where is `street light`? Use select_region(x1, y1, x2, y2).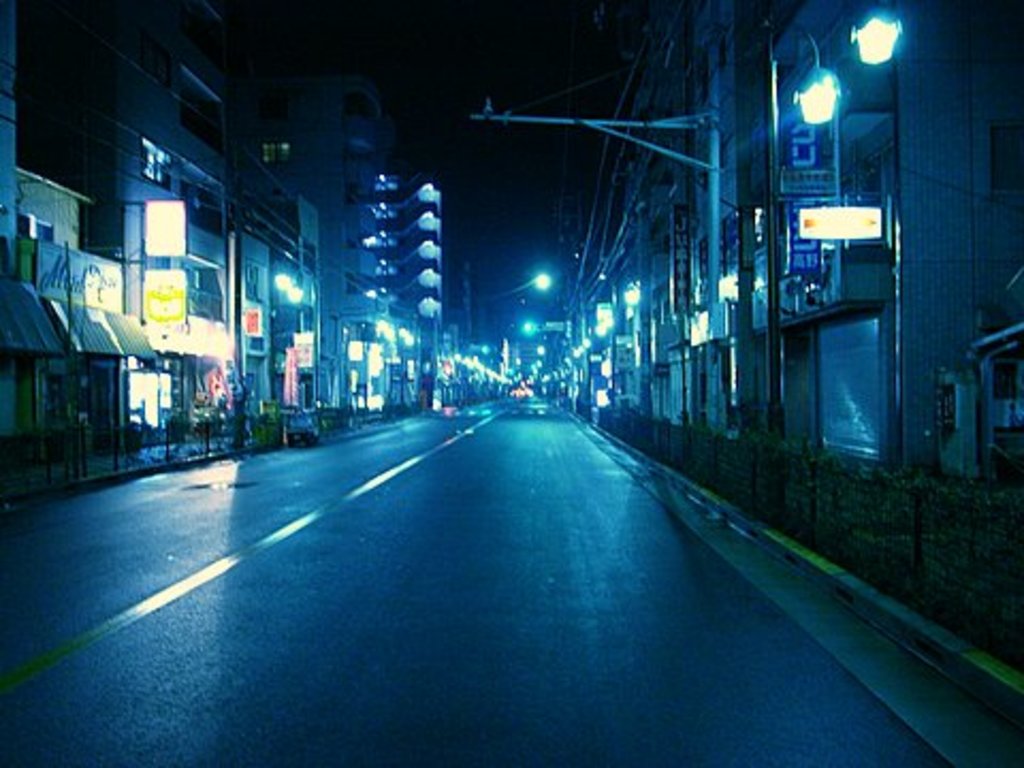
select_region(768, 41, 843, 439).
